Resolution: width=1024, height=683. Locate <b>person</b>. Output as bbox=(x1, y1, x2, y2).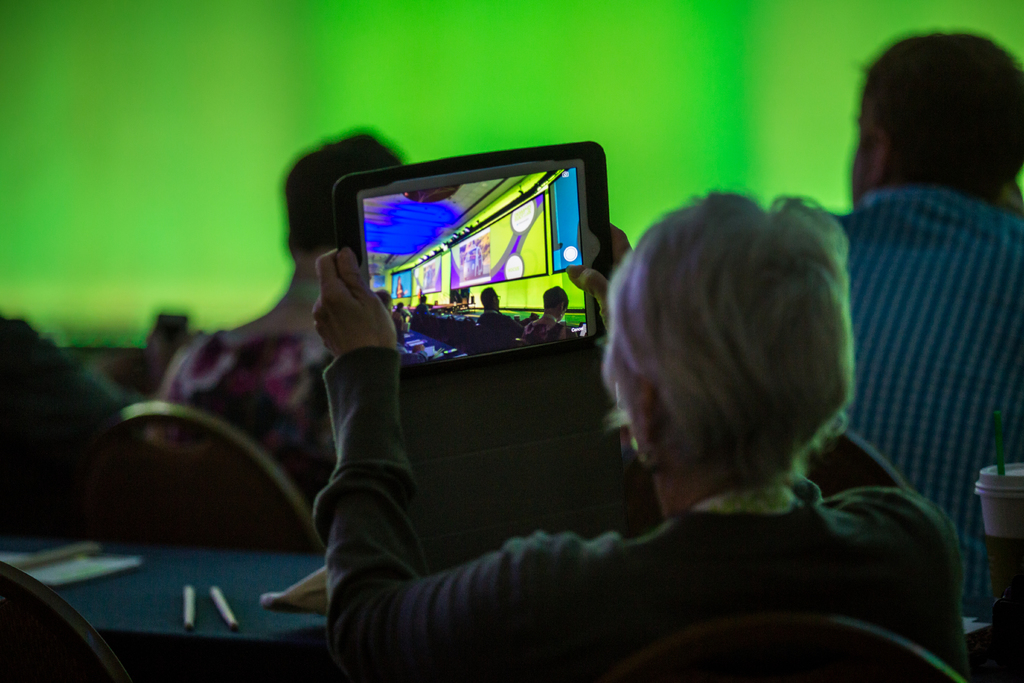
bbox=(522, 278, 572, 347).
